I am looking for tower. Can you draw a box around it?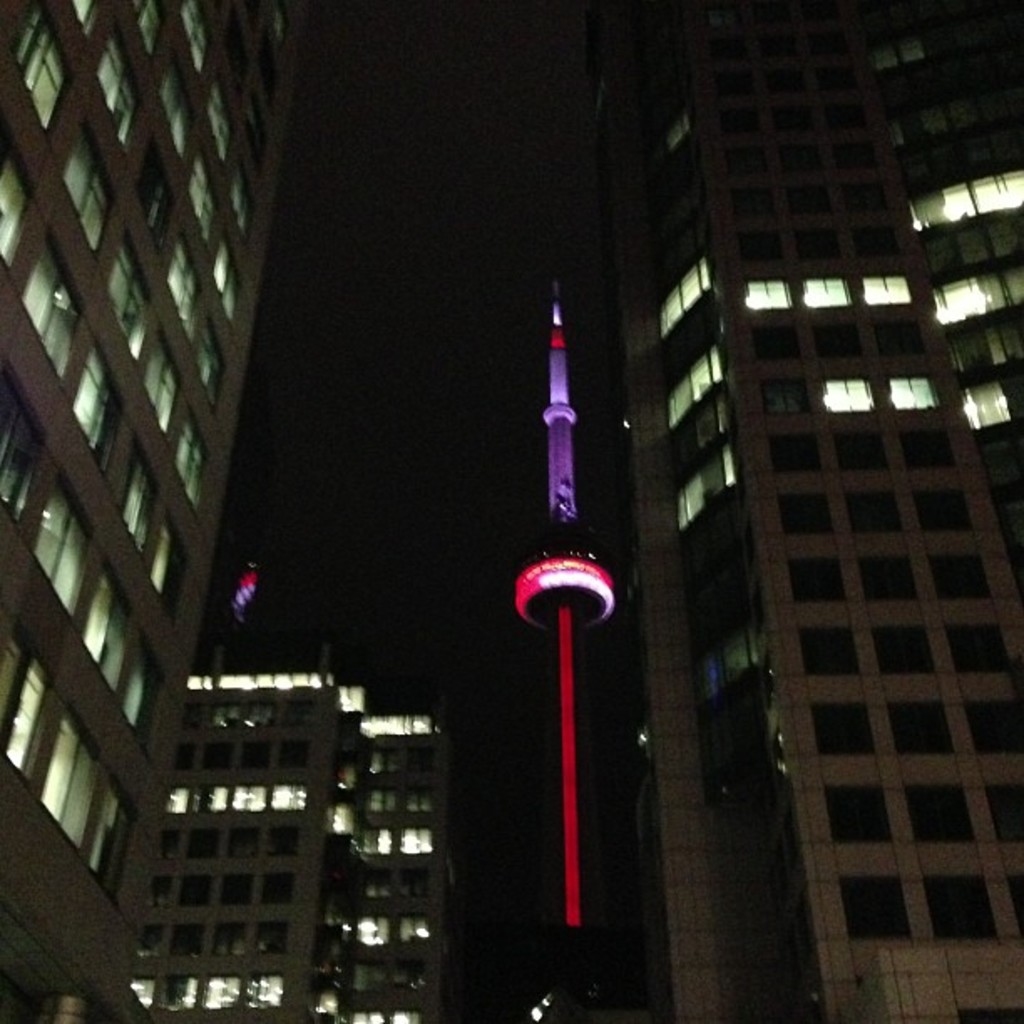
Sure, the bounding box is bbox(487, 373, 648, 942).
